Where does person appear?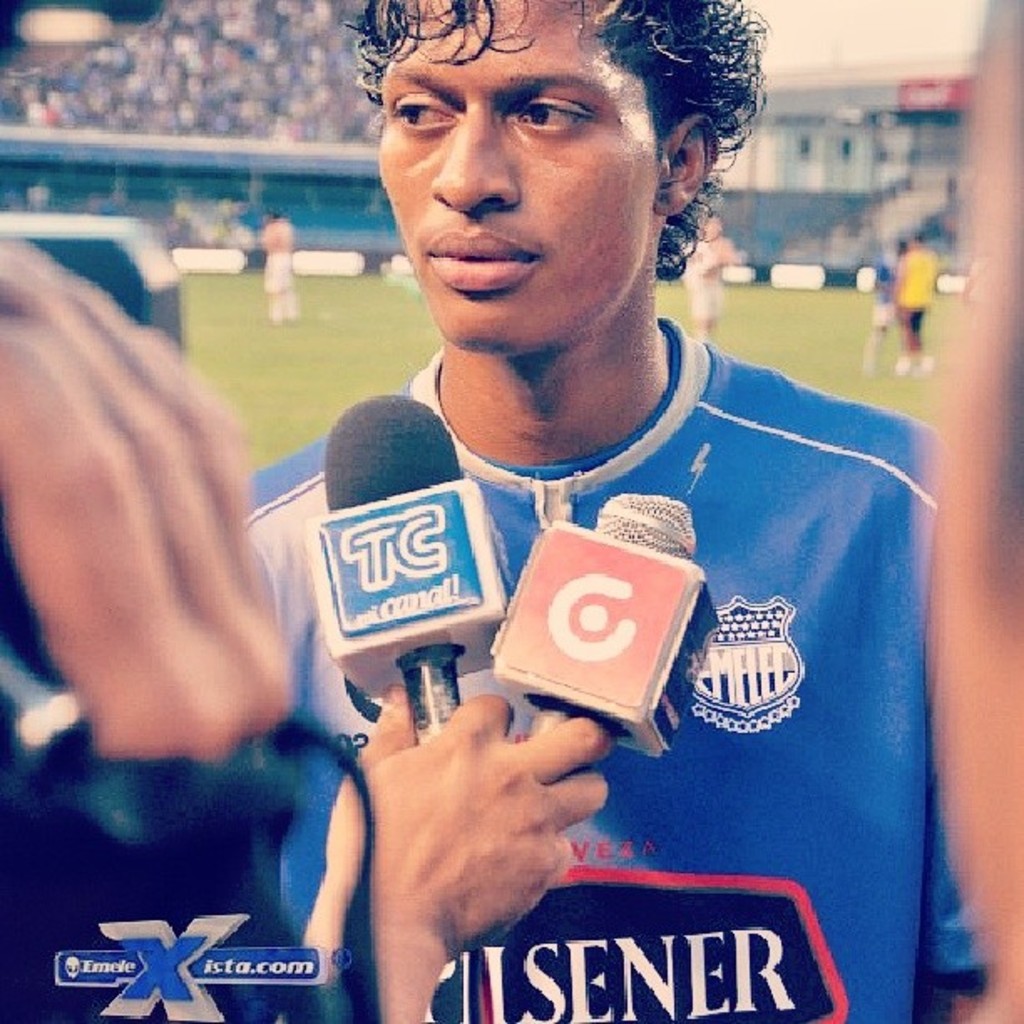
Appears at [882, 236, 930, 373].
